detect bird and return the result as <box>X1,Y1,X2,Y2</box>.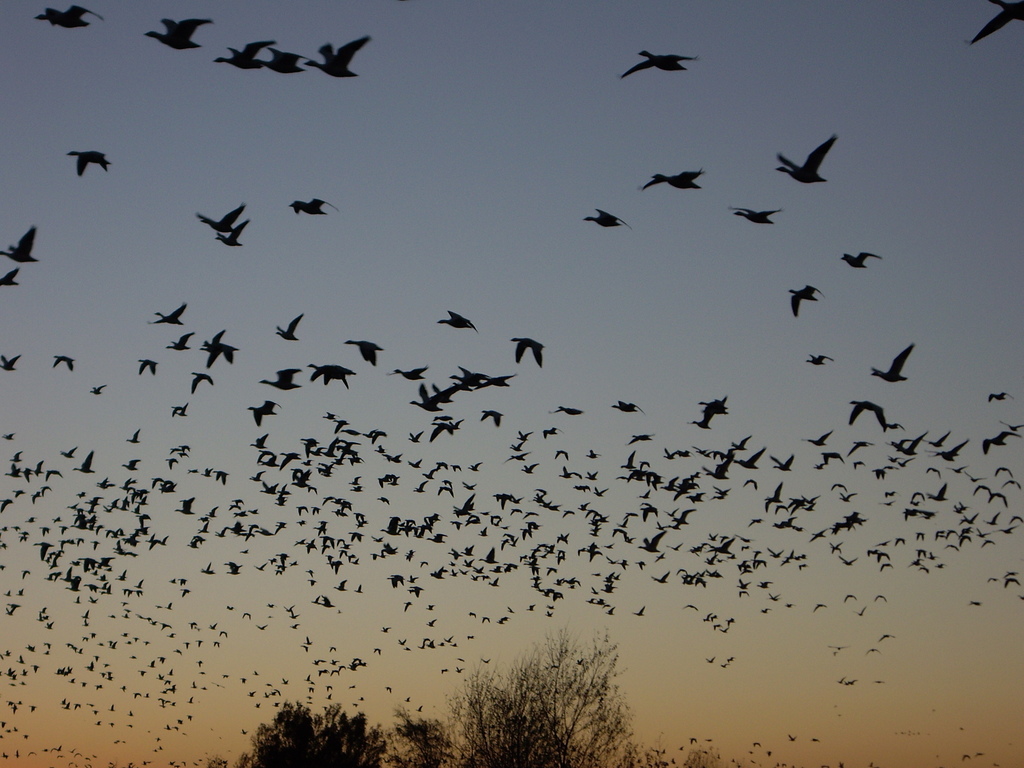
<box>90,386,106,394</box>.
